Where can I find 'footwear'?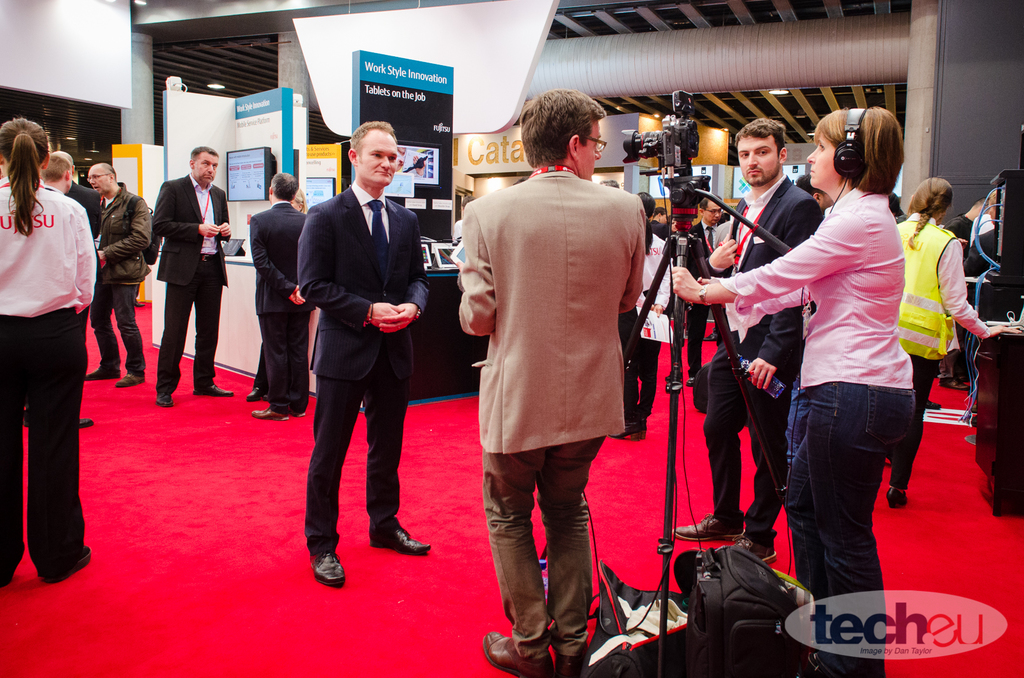
You can find it at crop(675, 512, 742, 539).
